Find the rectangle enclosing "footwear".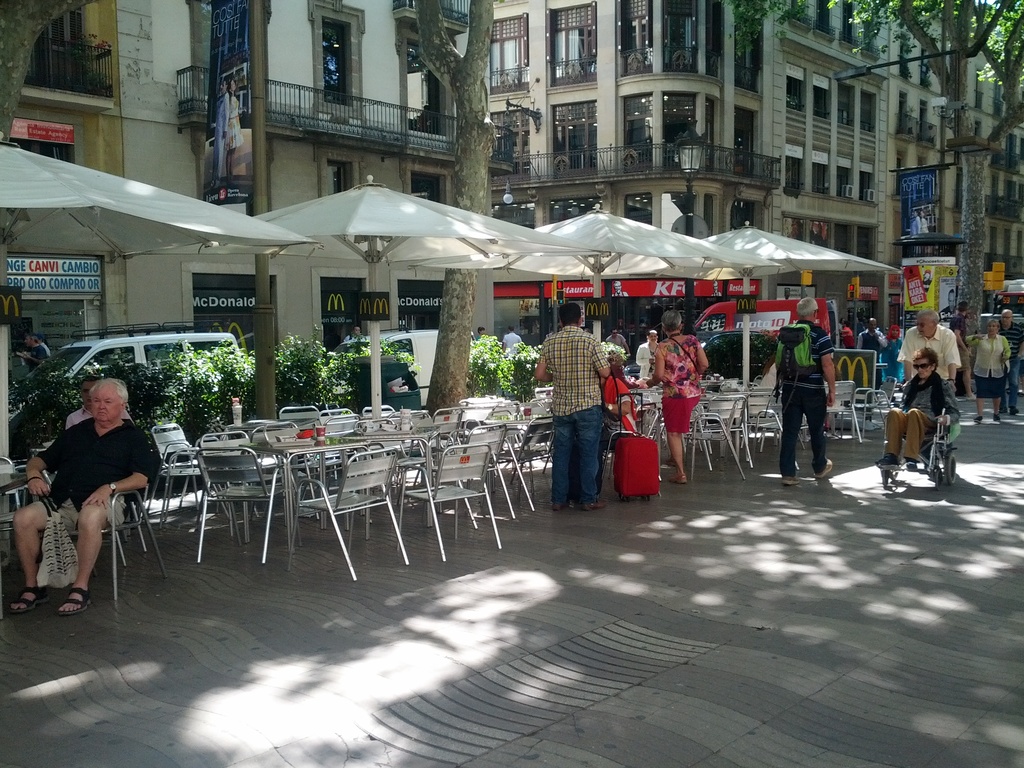
select_region(63, 589, 93, 617).
